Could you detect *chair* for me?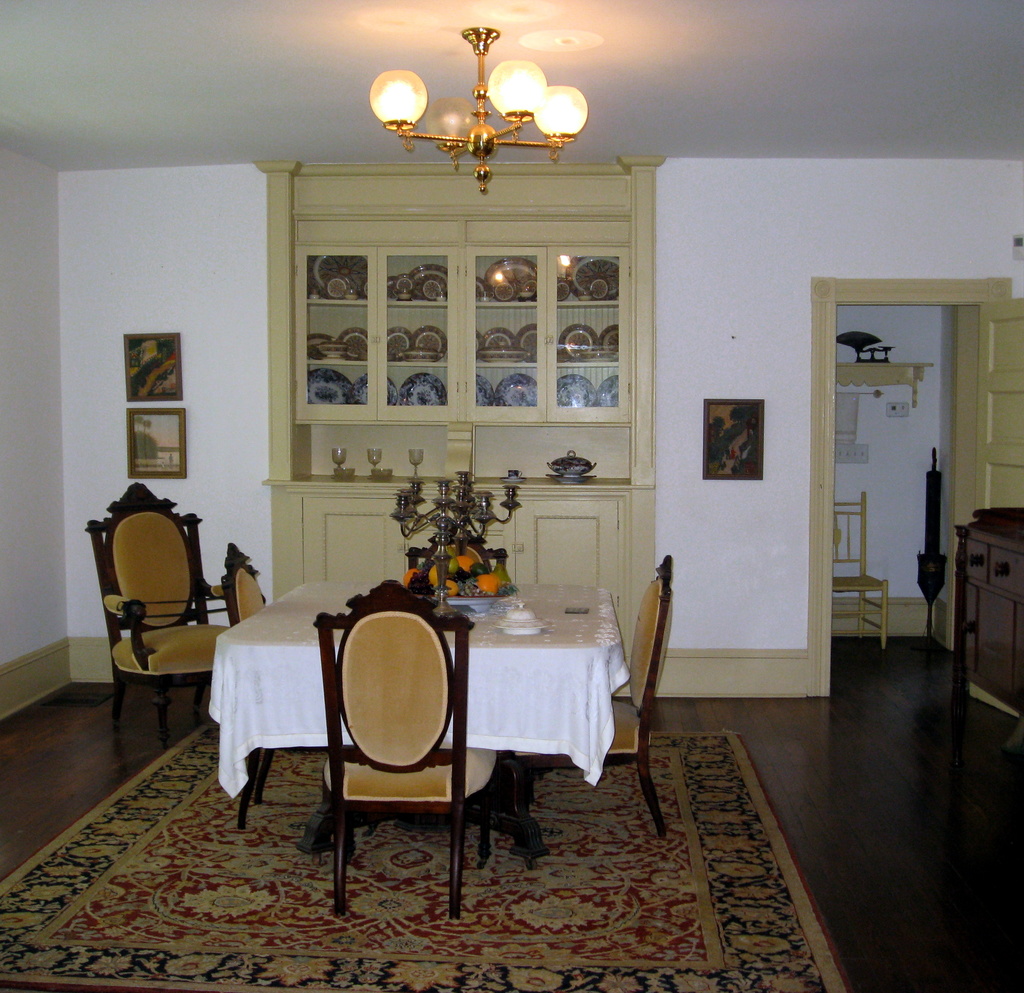
Detection result: <bbox>82, 482, 230, 761</bbox>.
